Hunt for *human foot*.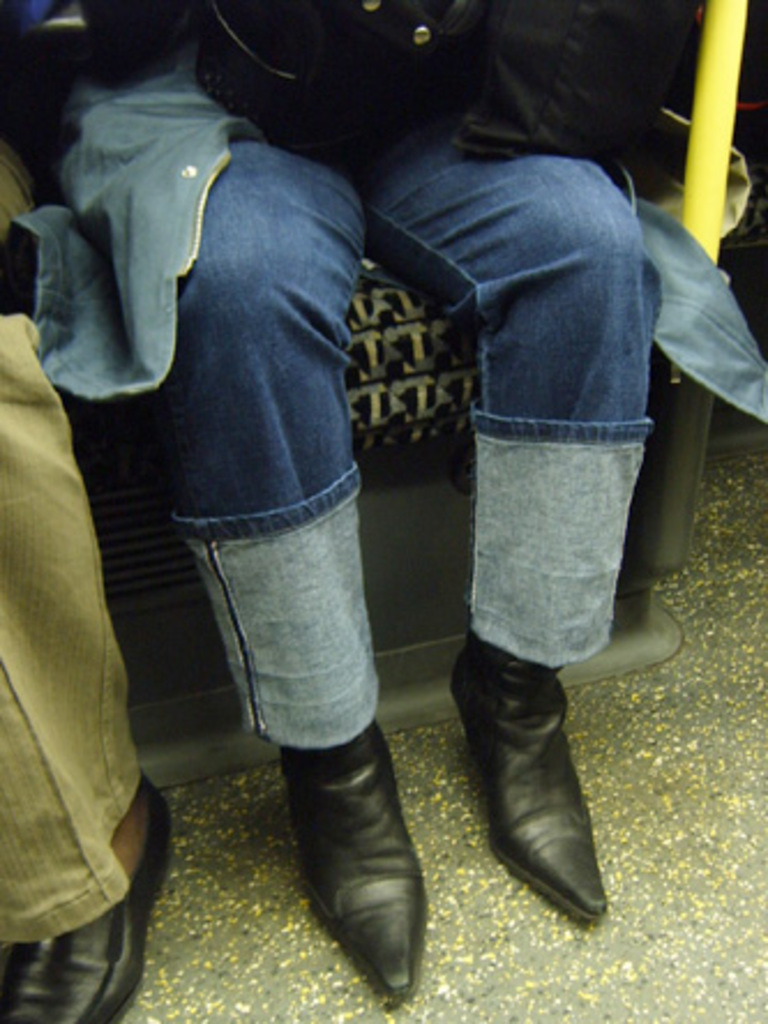
Hunted down at x1=108 y1=777 x2=157 y2=886.
